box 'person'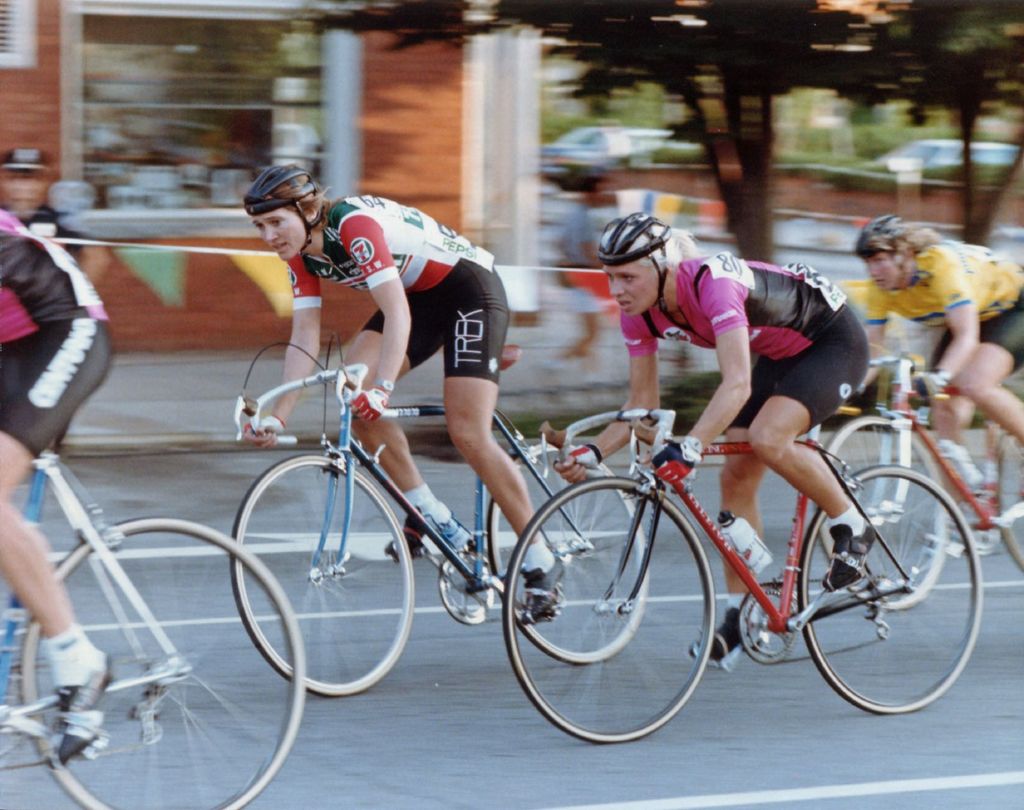
[249, 160, 572, 617]
